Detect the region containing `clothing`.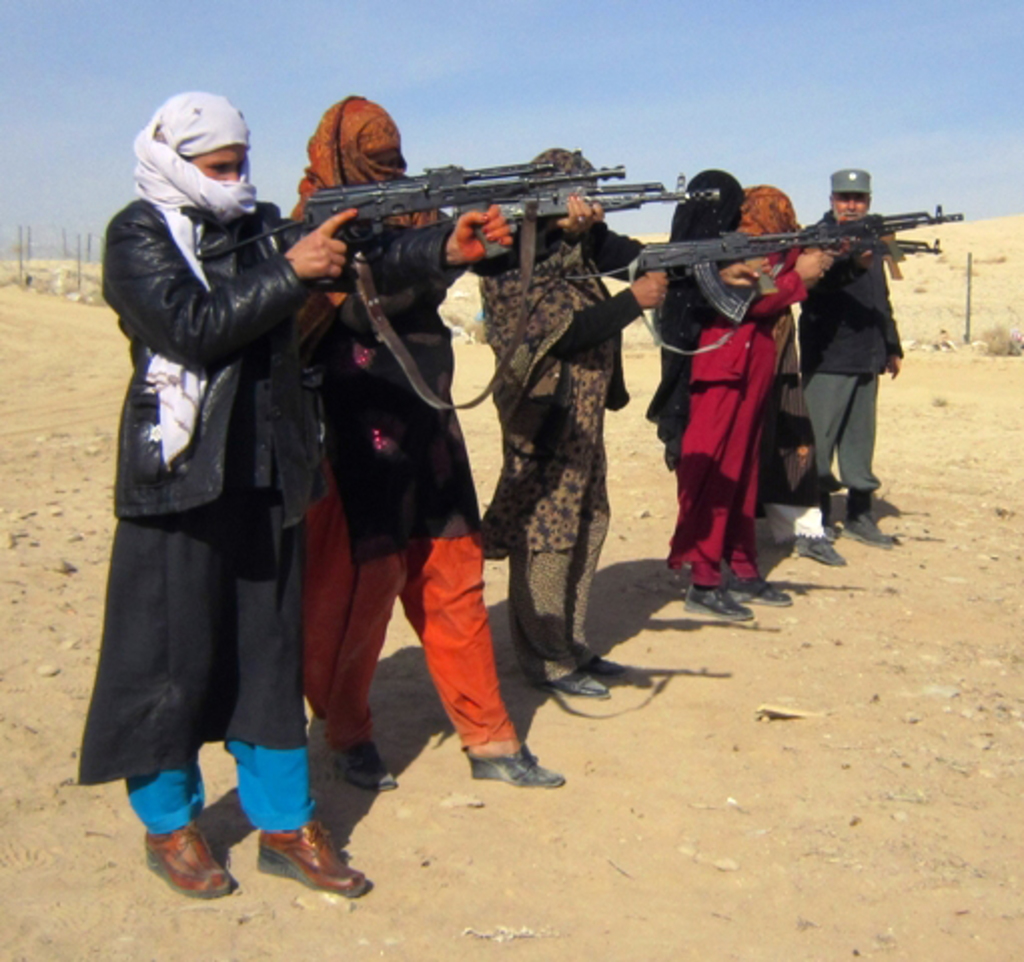
{"left": 794, "top": 170, "right": 906, "bottom": 531}.
